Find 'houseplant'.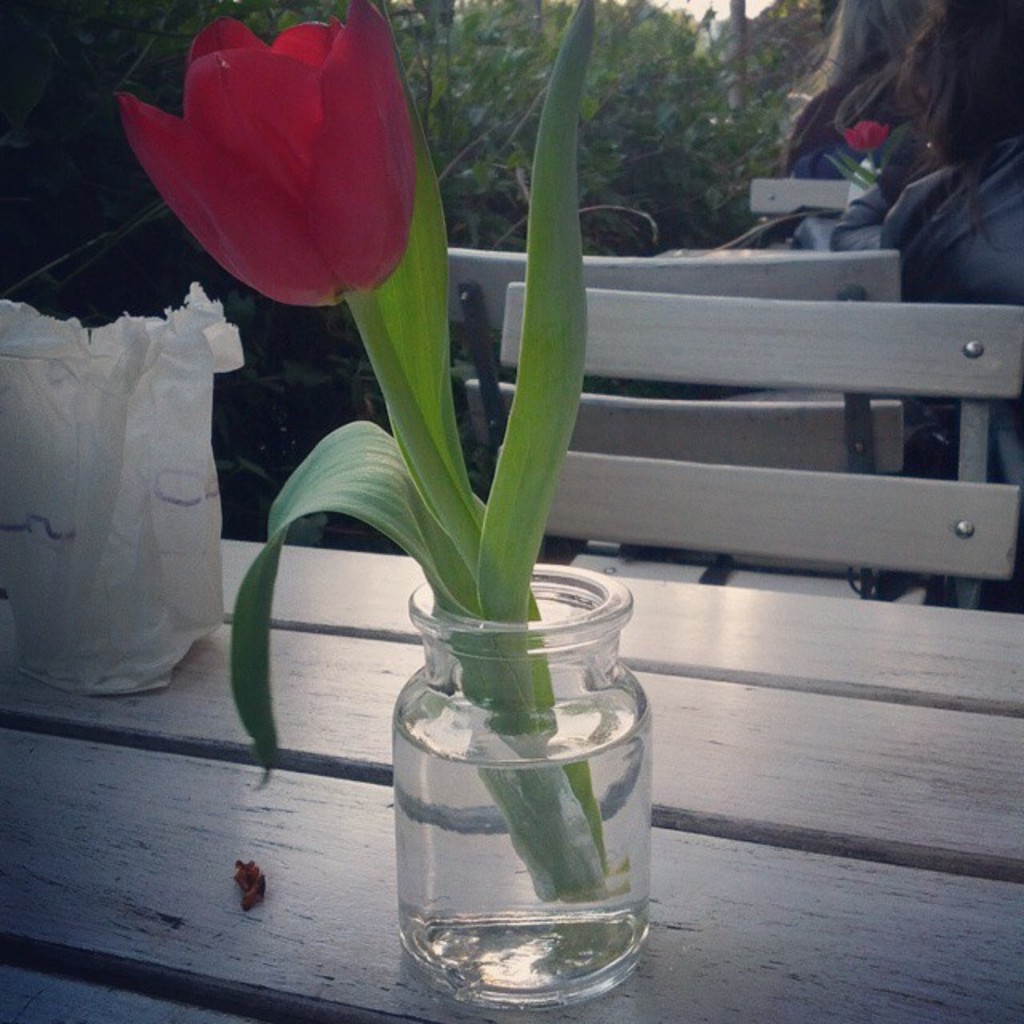
box=[107, 0, 661, 1003].
